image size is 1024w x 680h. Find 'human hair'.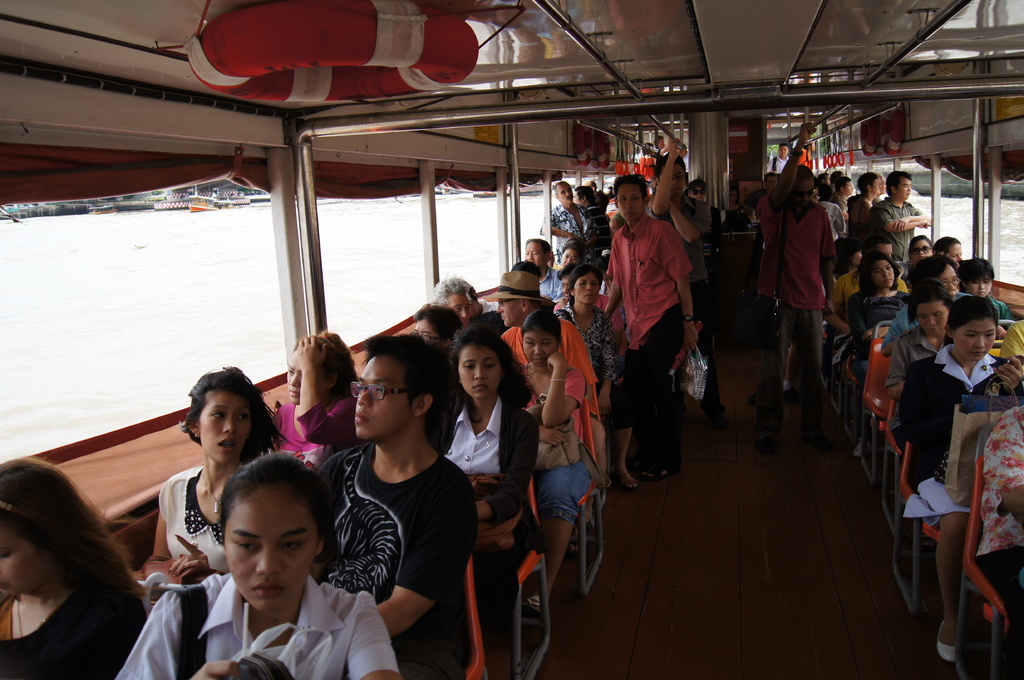
[910, 255, 955, 280].
